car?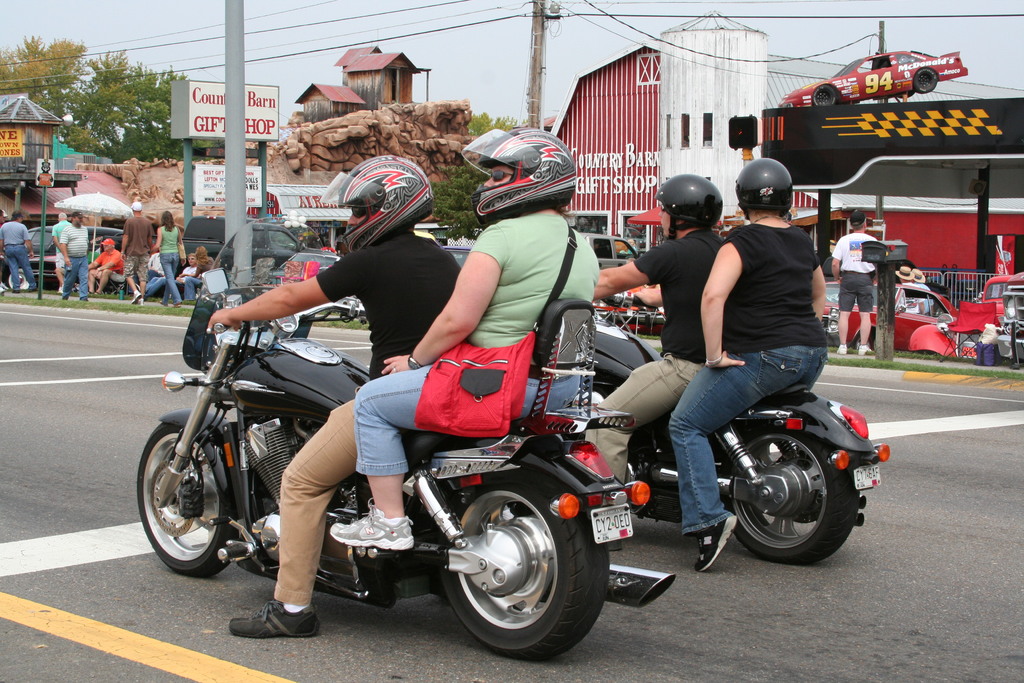
rect(576, 229, 643, 273)
